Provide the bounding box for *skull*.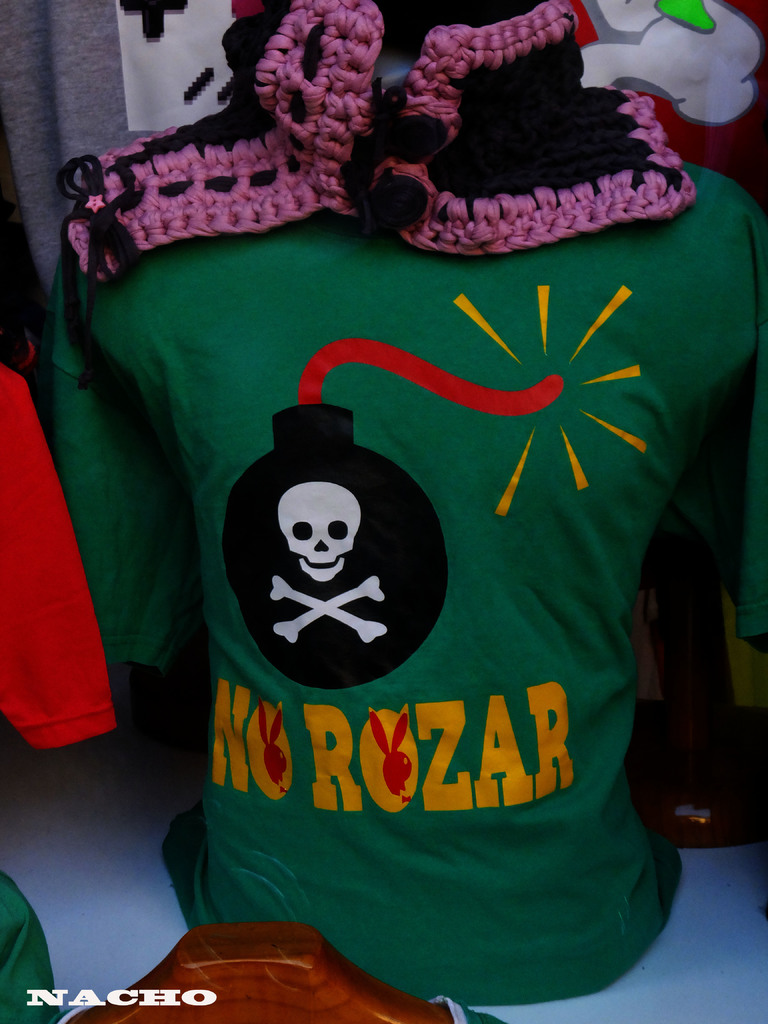
bbox(244, 440, 388, 664).
